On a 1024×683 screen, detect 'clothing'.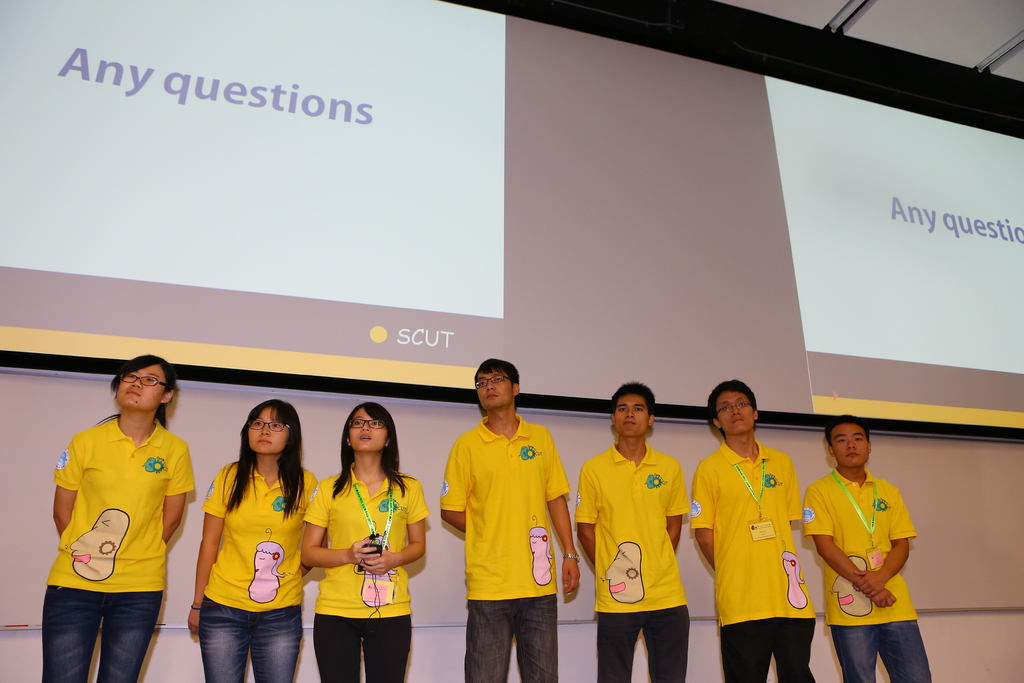
box(319, 613, 420, 682).
